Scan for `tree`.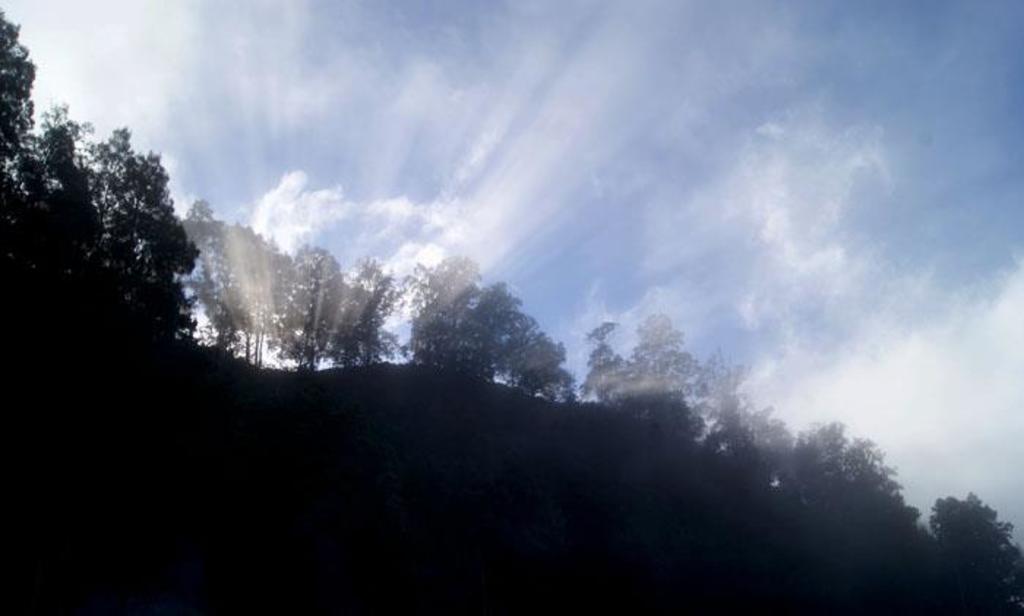
Scan result: {"x1": 178, "y1": 203, "x2": 303, "y2": 372}.
